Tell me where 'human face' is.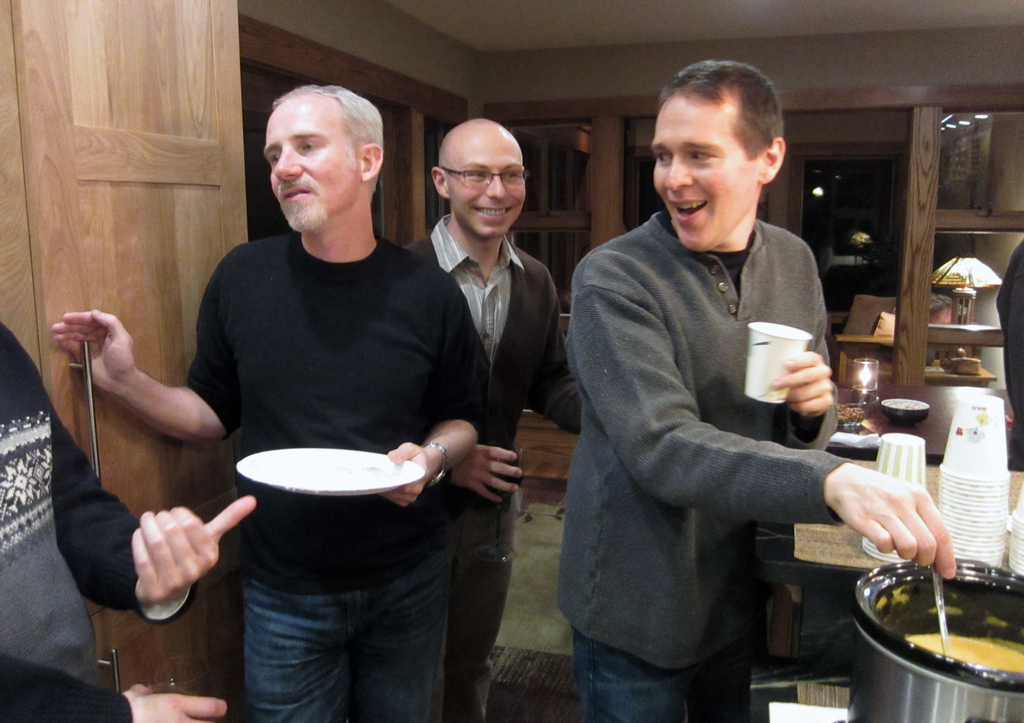
'human face' is at {"left": 262, "top": 112, "right": 360, "bottom": 230}.
